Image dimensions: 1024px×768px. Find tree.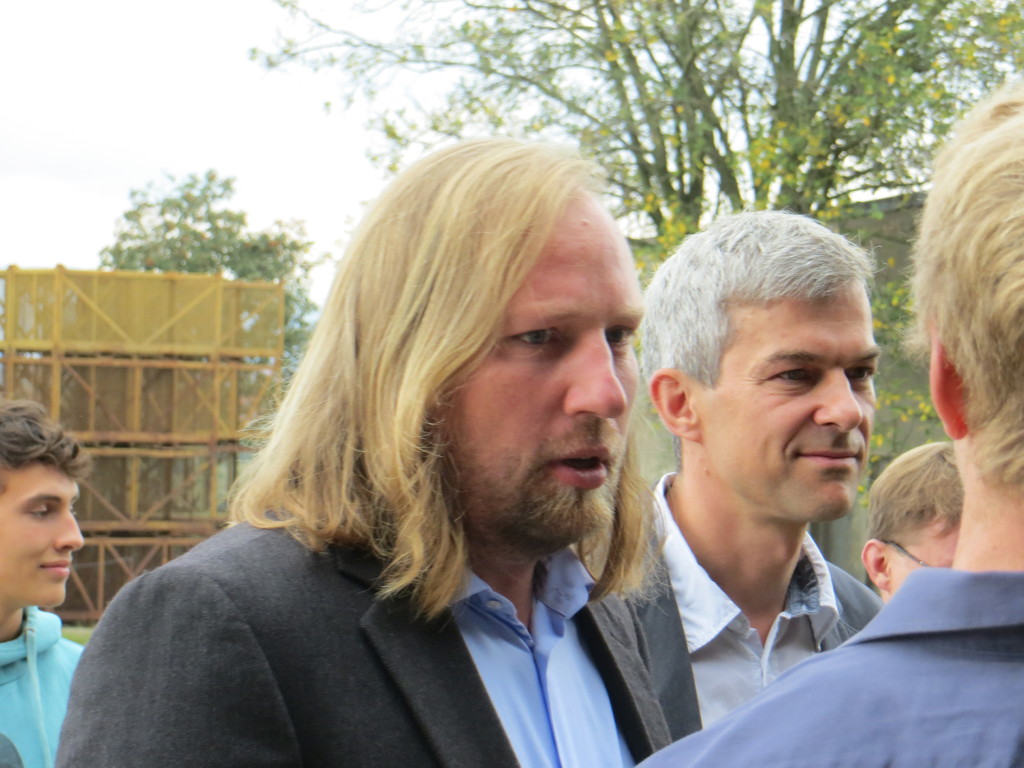
<box>206,0,1023,282</box>.
